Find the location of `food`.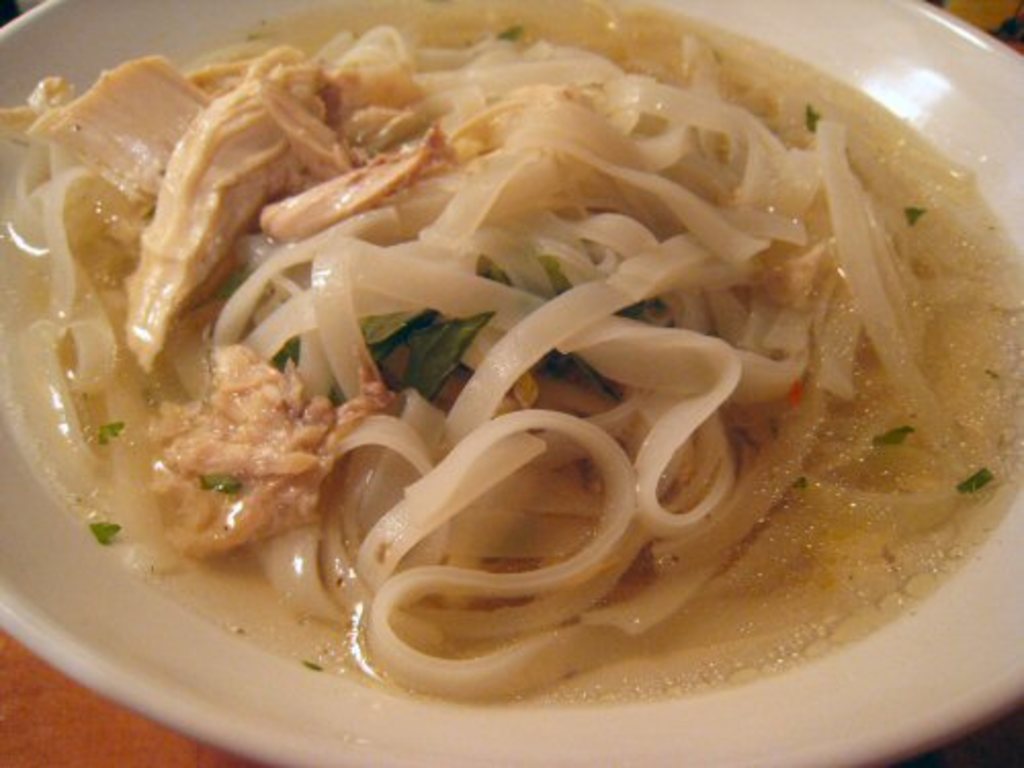
Location: left=0, top=0, right=1022, bottom=713.
